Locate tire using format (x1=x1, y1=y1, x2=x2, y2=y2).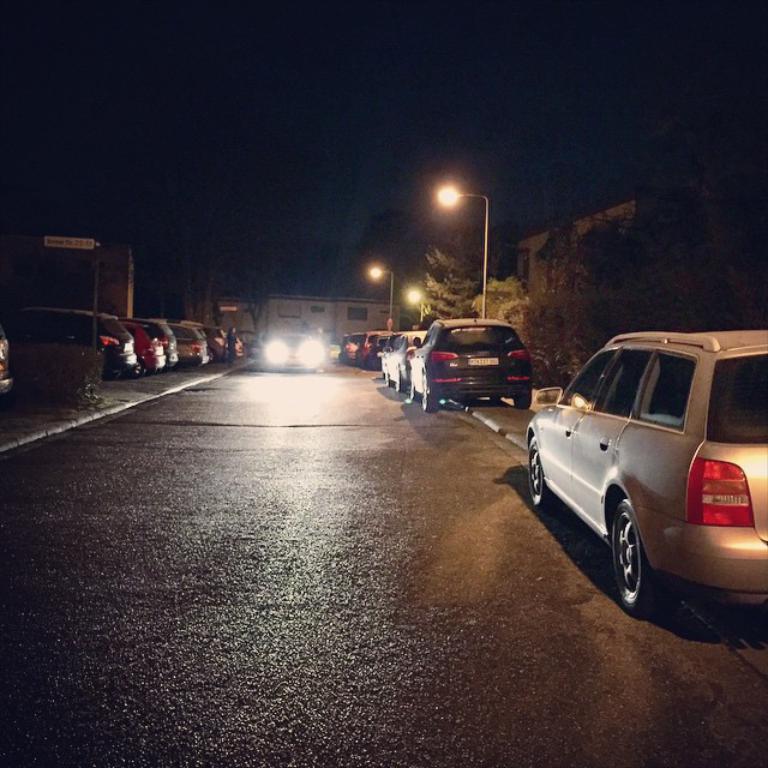
(x1=515, y1=395, x2=530, y2=404).
